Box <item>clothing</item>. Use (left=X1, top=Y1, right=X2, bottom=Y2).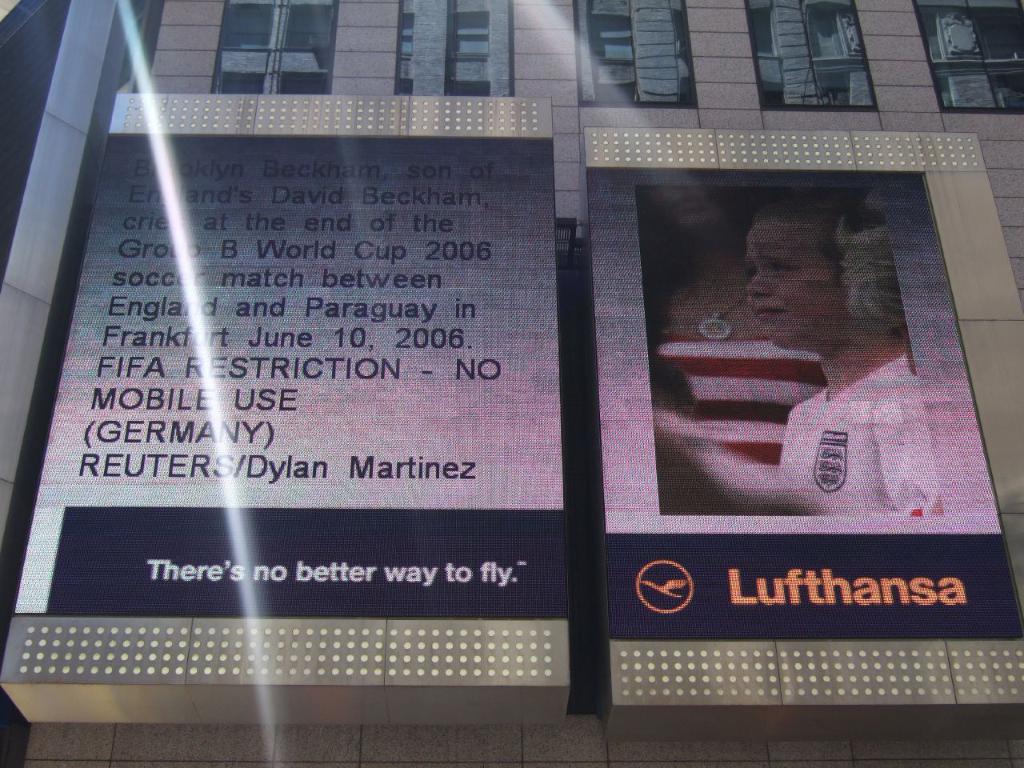
(left=653, top=330, right=834, bottom=478).
